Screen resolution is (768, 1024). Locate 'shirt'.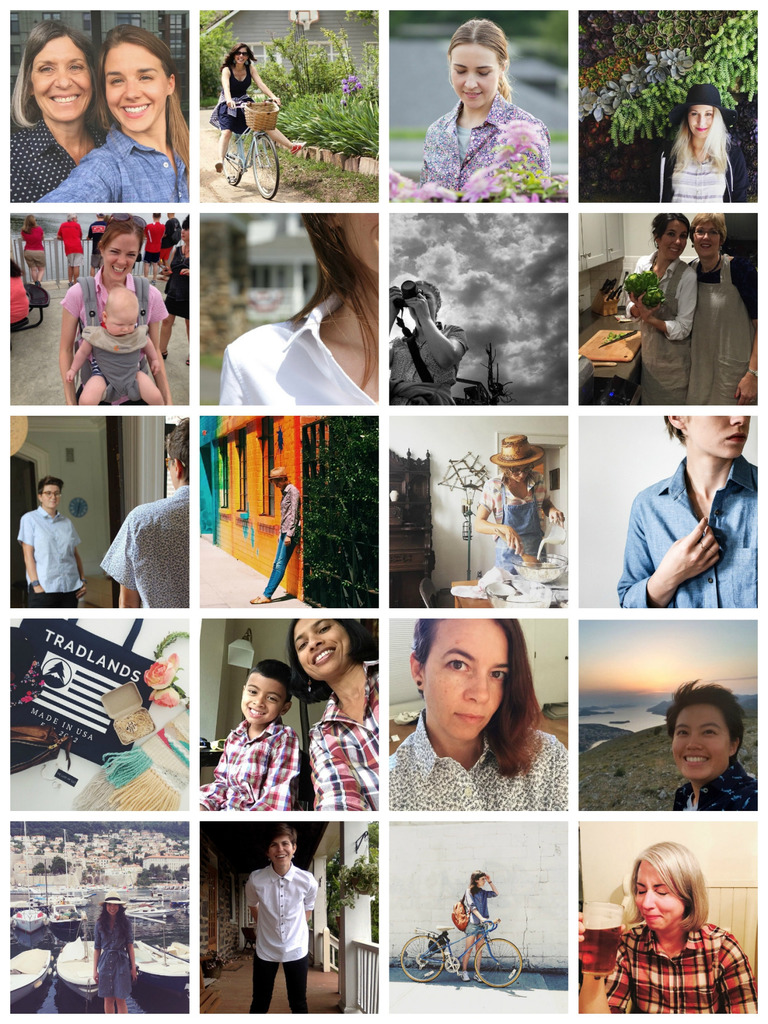
<bbox>35, 125, 185, 200</bbox>.
